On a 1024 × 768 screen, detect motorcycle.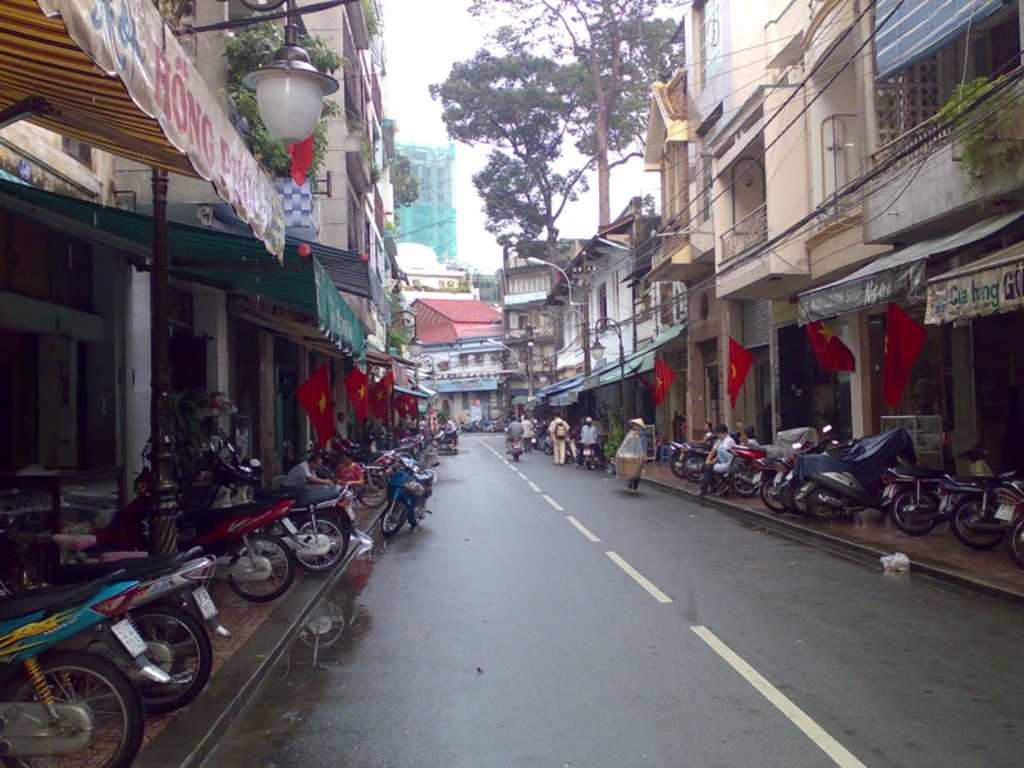
0/547/238/717.
